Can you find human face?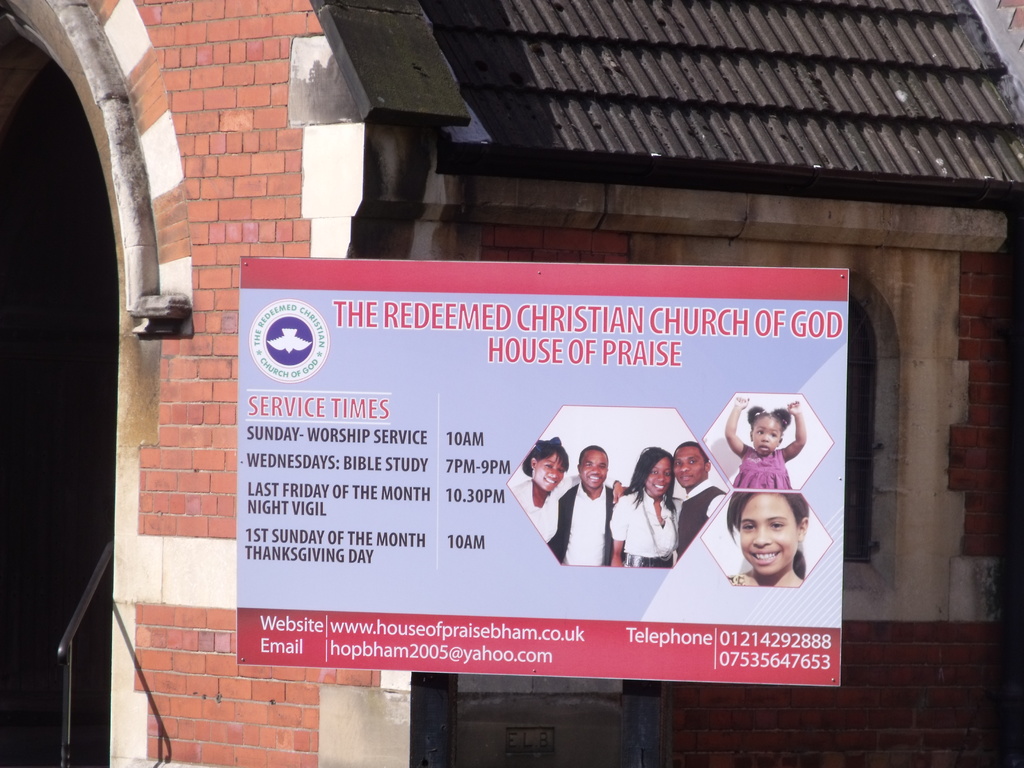
Yes, bounding box: <region>579, 452, 609, 486</region>.
